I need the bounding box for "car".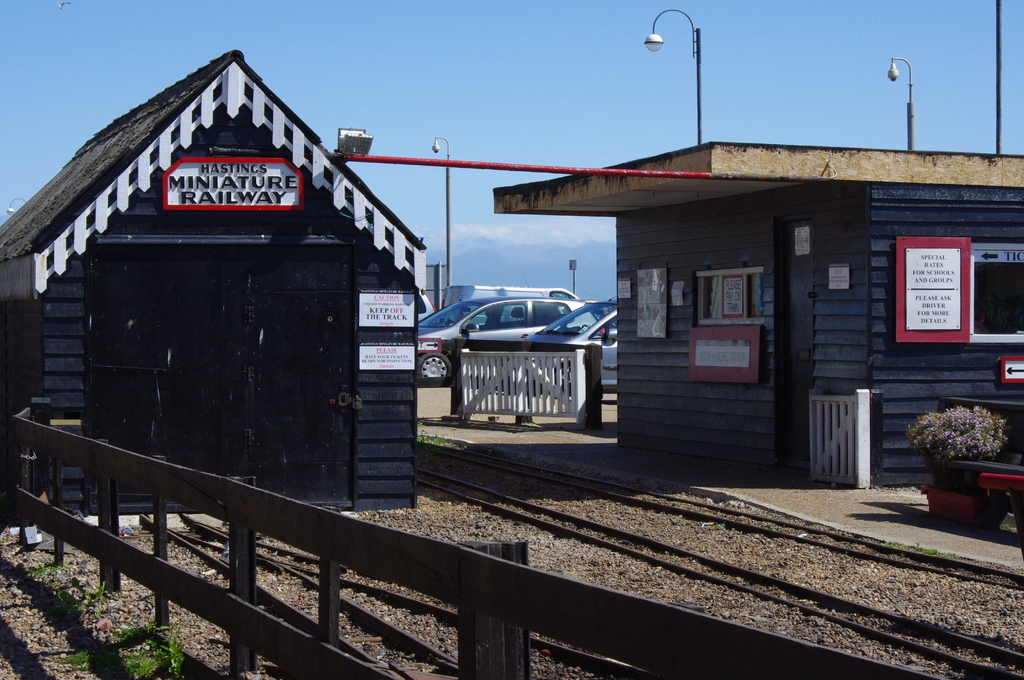
Here it is: l=408, t=282, r=576, b=386.
